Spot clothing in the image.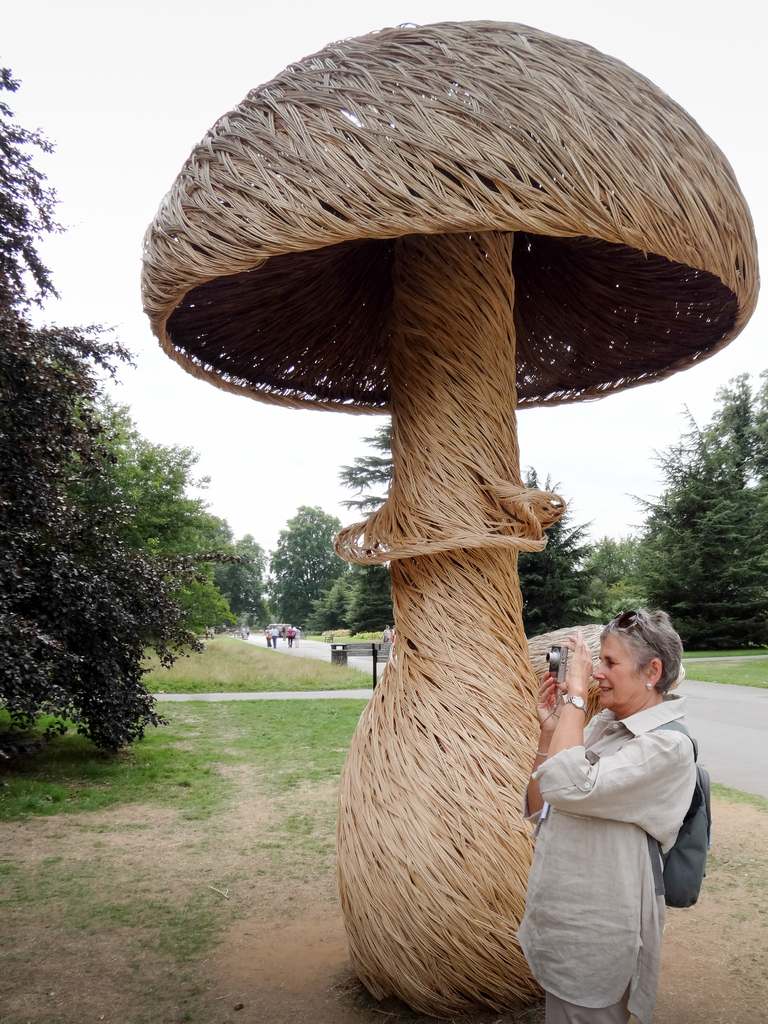
clothing found at region(266, 623, 272, 648).
